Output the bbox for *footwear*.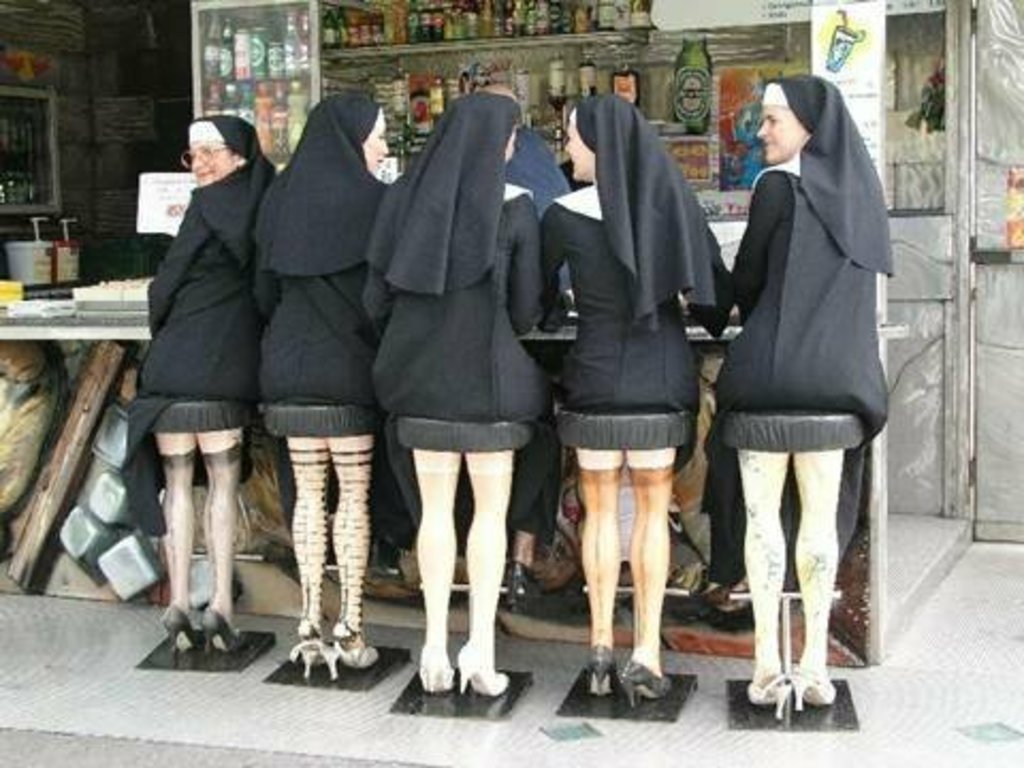
[left=747, top=670, right=791, bottom=713].
